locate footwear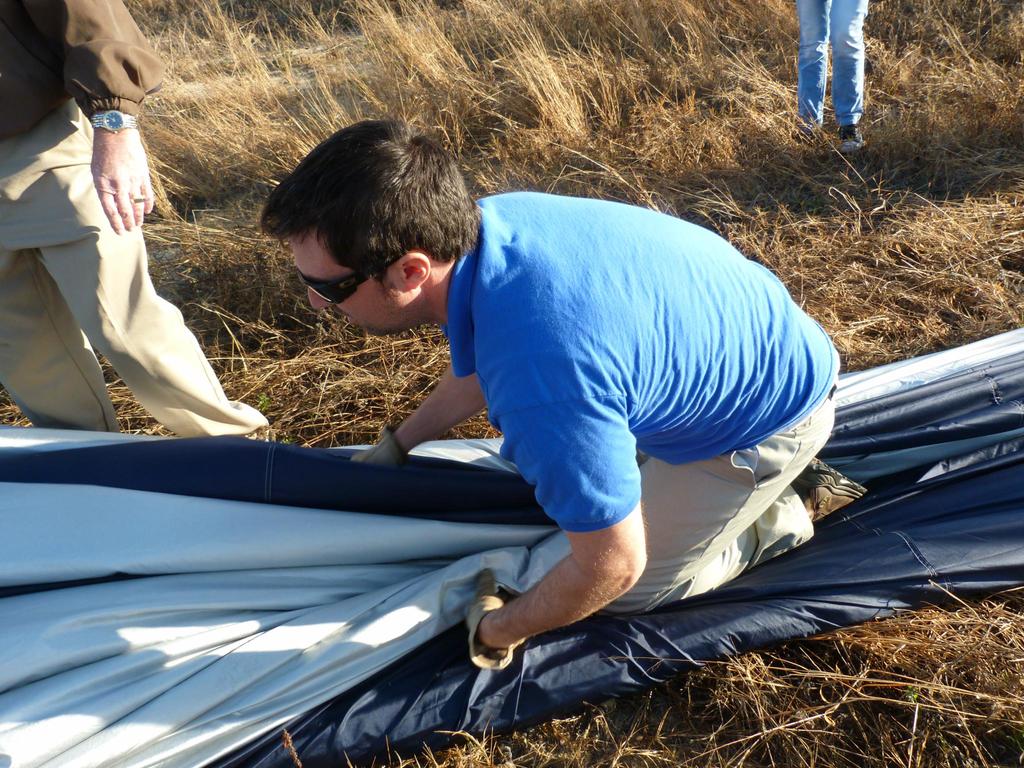
bbox=[783, 434, 871, 538]
